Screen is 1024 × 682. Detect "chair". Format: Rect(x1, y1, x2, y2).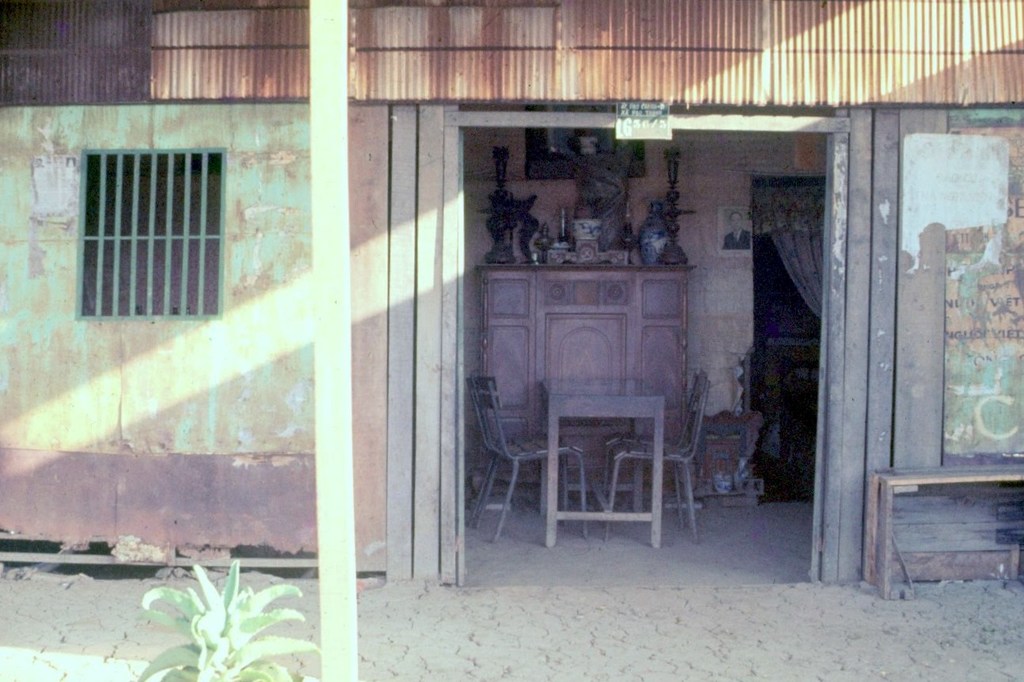
Rect(603, 369, 706, 547).
